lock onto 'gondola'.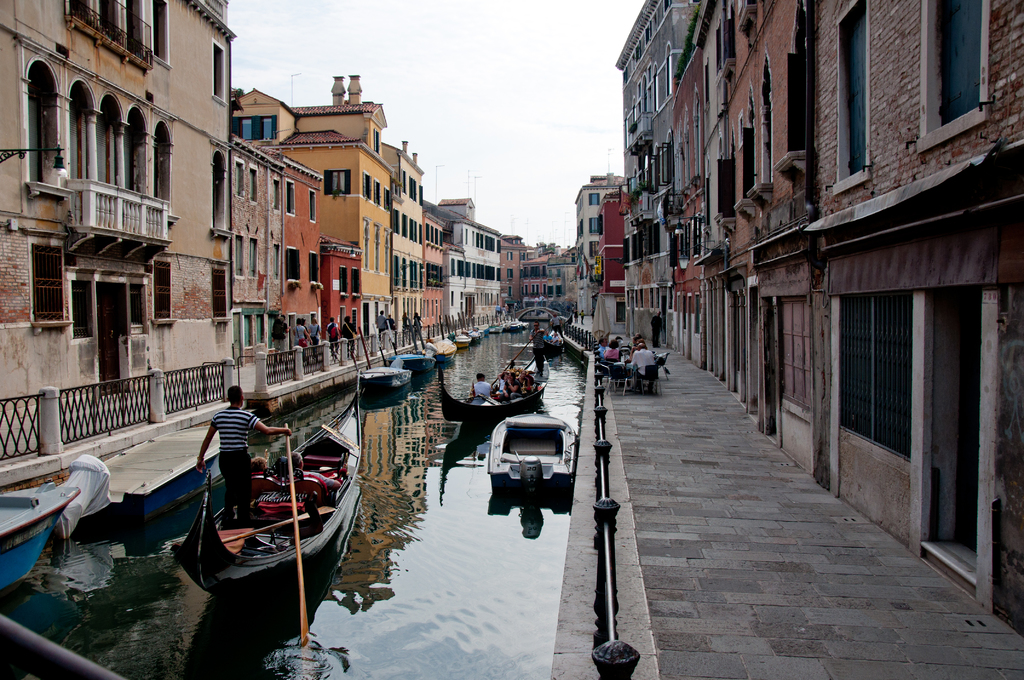
Locked: 541/321/565/357.
